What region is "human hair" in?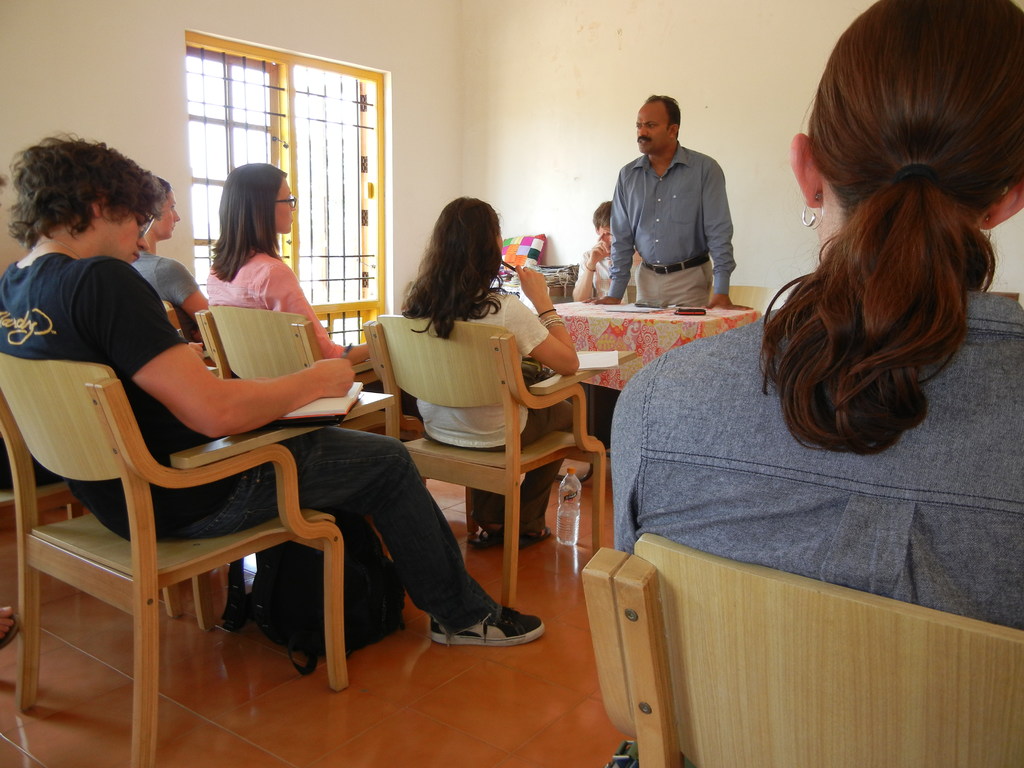
box=[754, 0, 993, 491].
